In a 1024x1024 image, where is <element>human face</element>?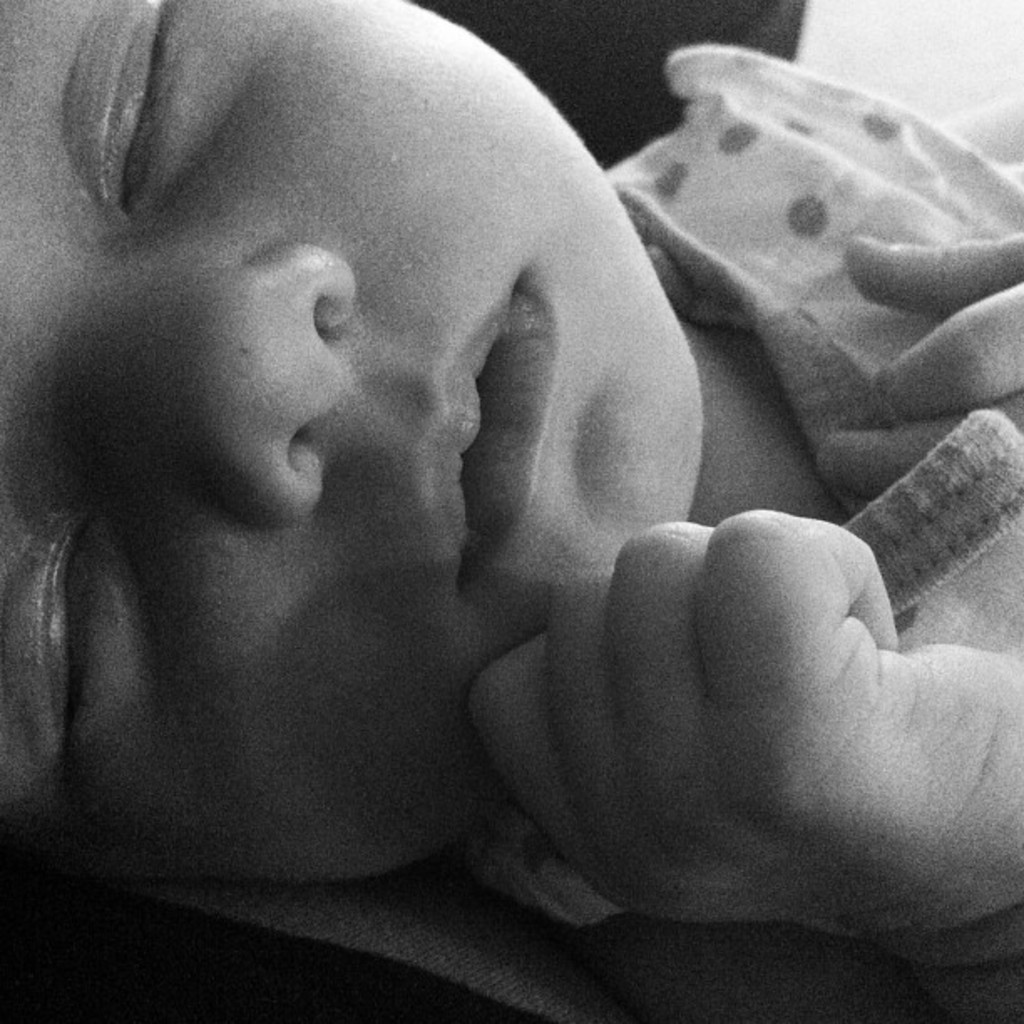
box(0, 0, 703, 892).
